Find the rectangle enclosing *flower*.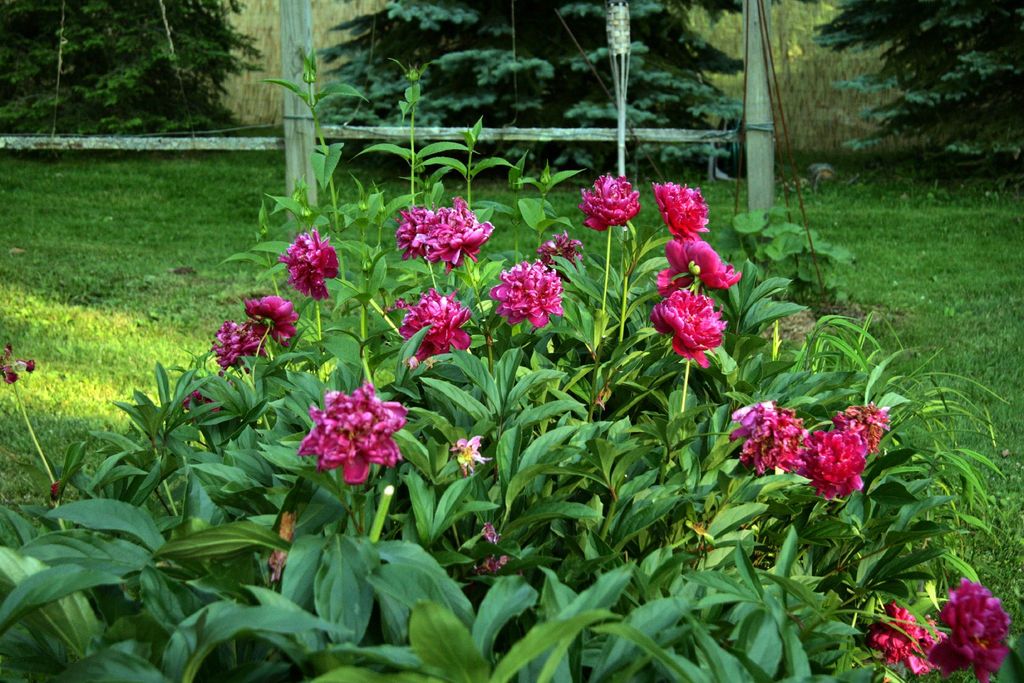
<bbox>396, 198, 499, 270</bbox>.
